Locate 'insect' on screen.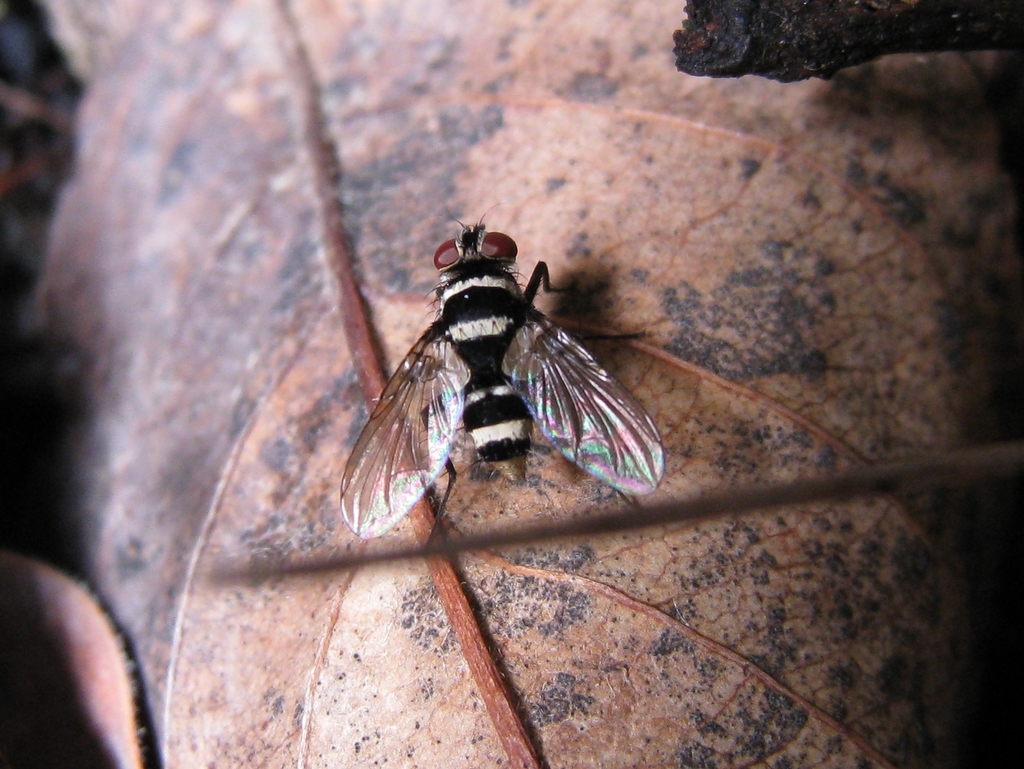
On screen at <box>317,219,673,543</box>.
